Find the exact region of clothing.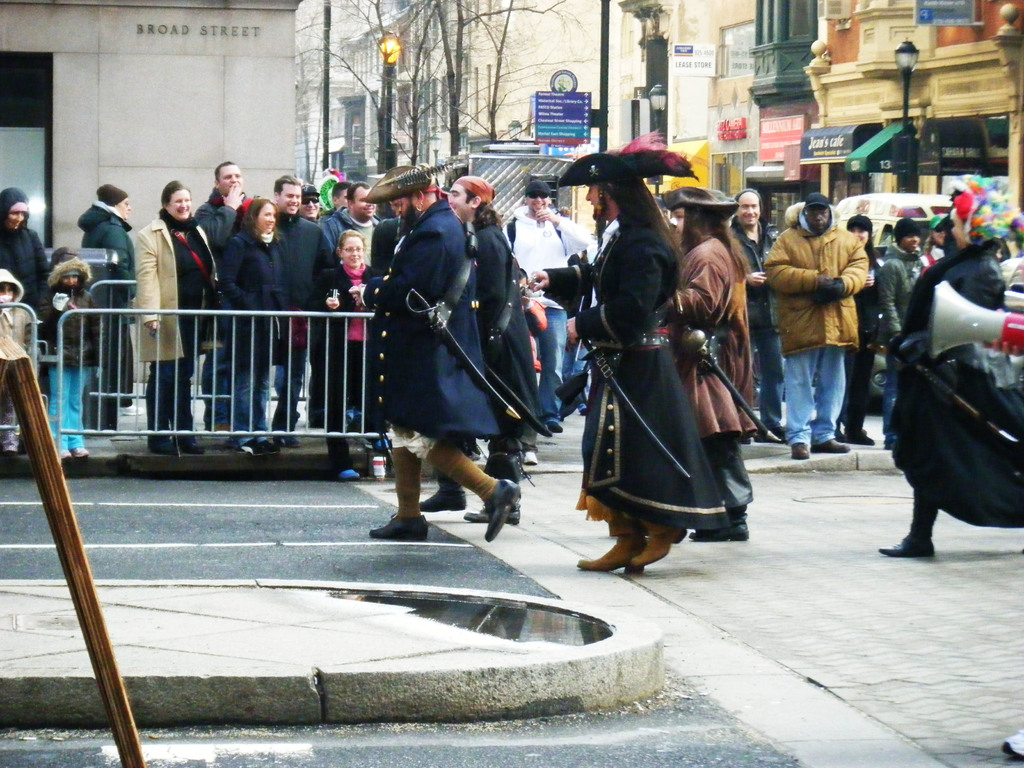
Exact region: region(40, 291, 96, 371).
